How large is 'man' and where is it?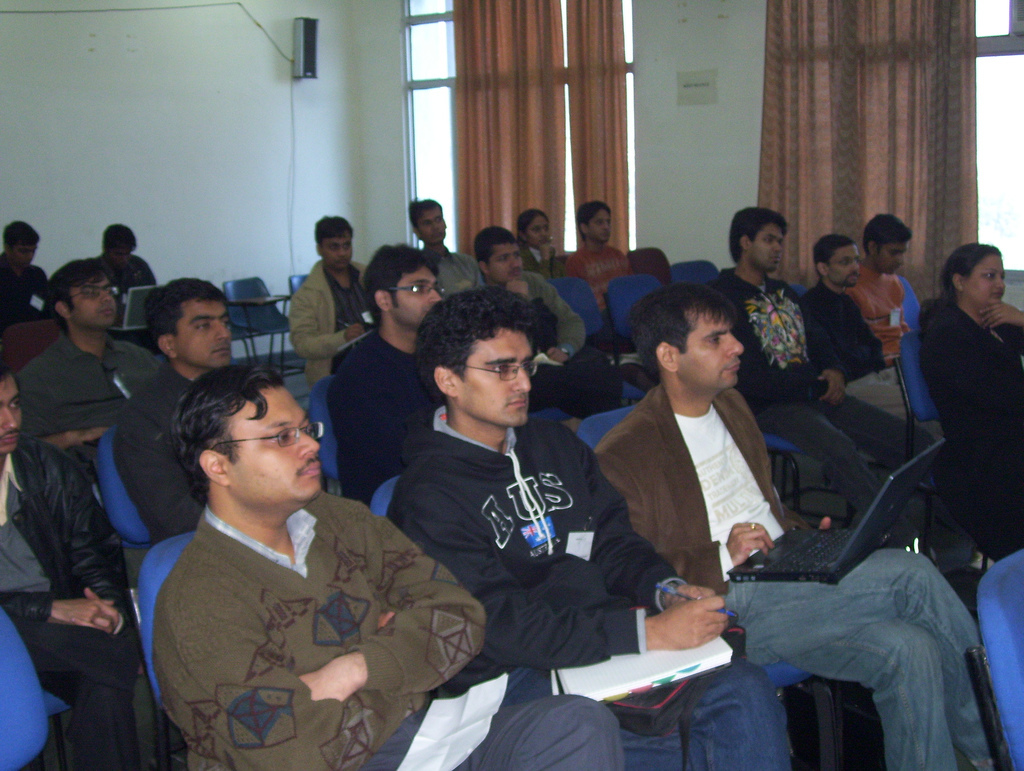
Bounding box: locate(0, 218, 49, 333).
